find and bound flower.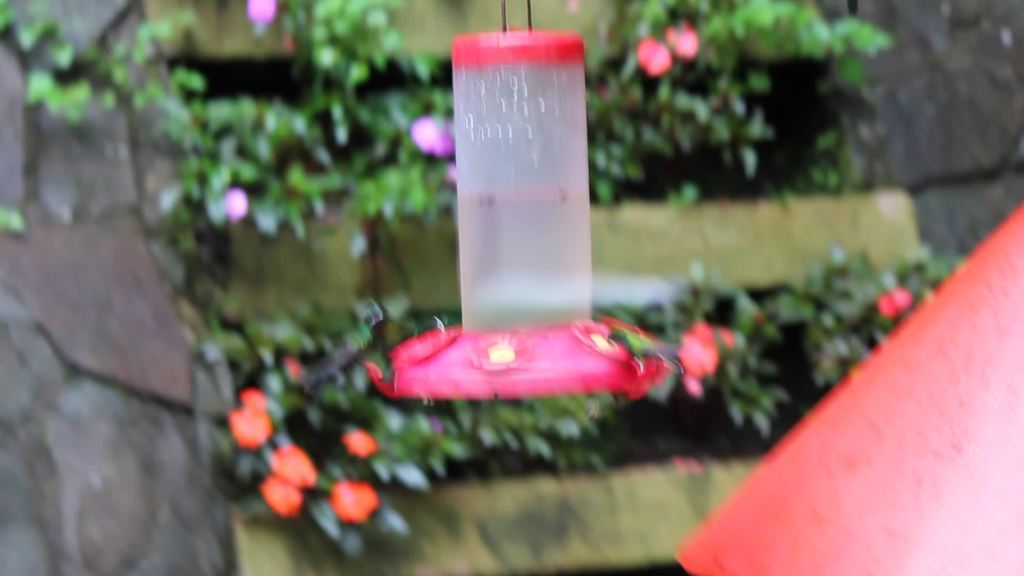
Bound: box(412, 115, 458, 156).
